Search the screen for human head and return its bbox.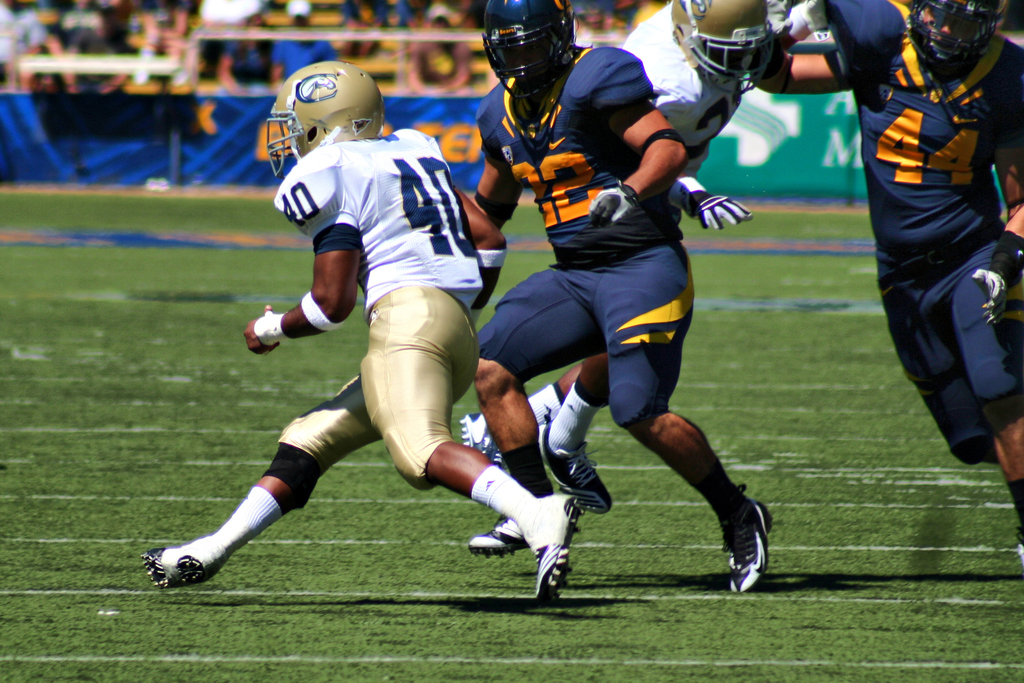
Found: (x1=902, y1=0, x2=1007, y2=77).
